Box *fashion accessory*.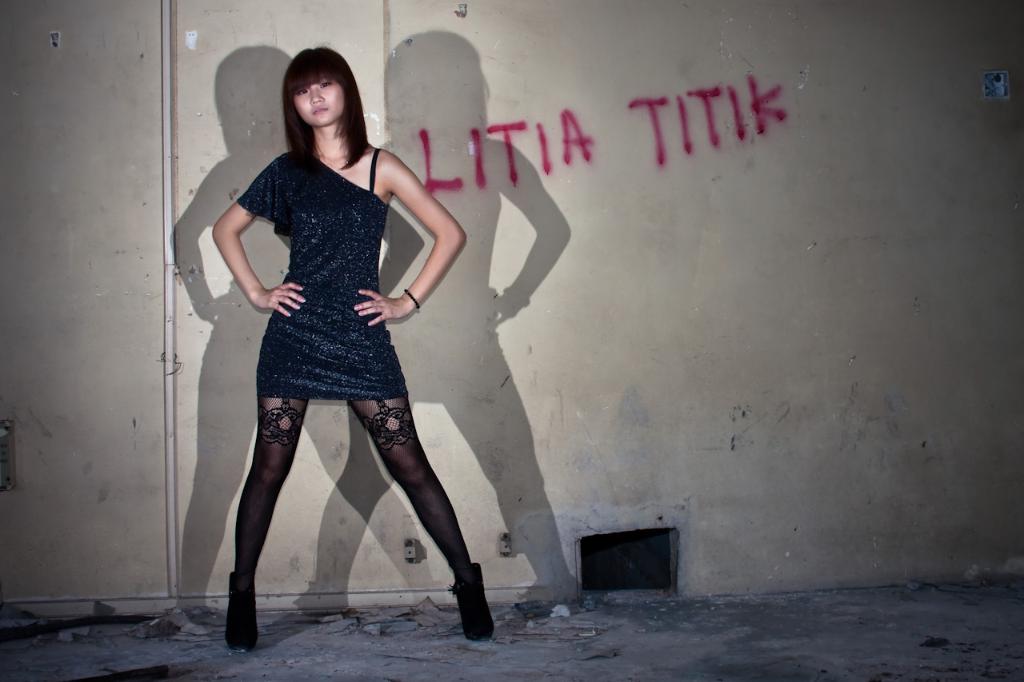
BBox(226, 572, 259, 655).
